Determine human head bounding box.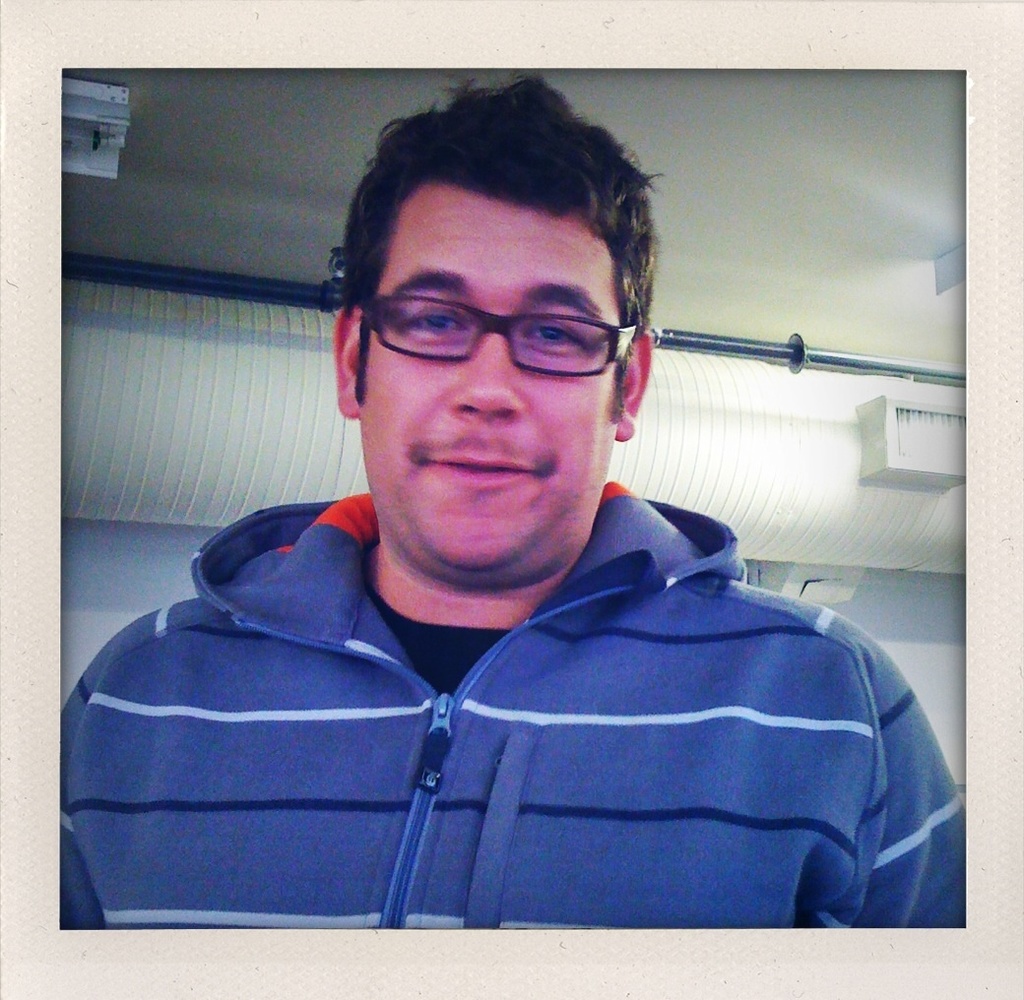
Determined: (298, 99, 683, 605).
